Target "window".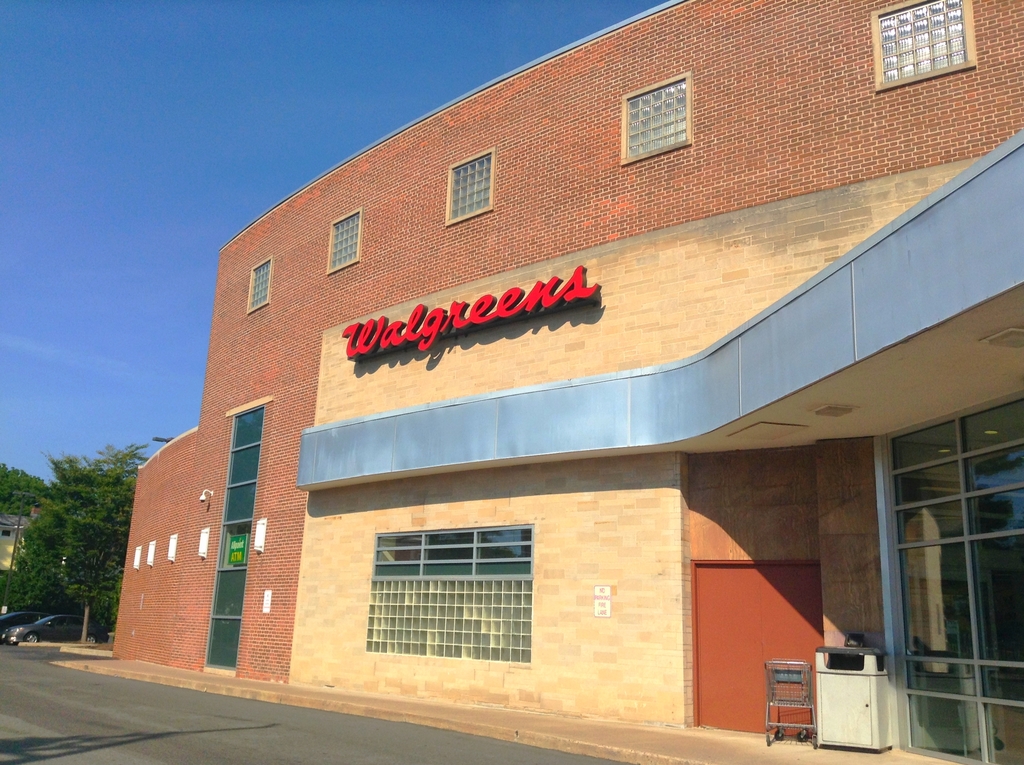
Target region: l=867, t=0, r=979, b=95.
